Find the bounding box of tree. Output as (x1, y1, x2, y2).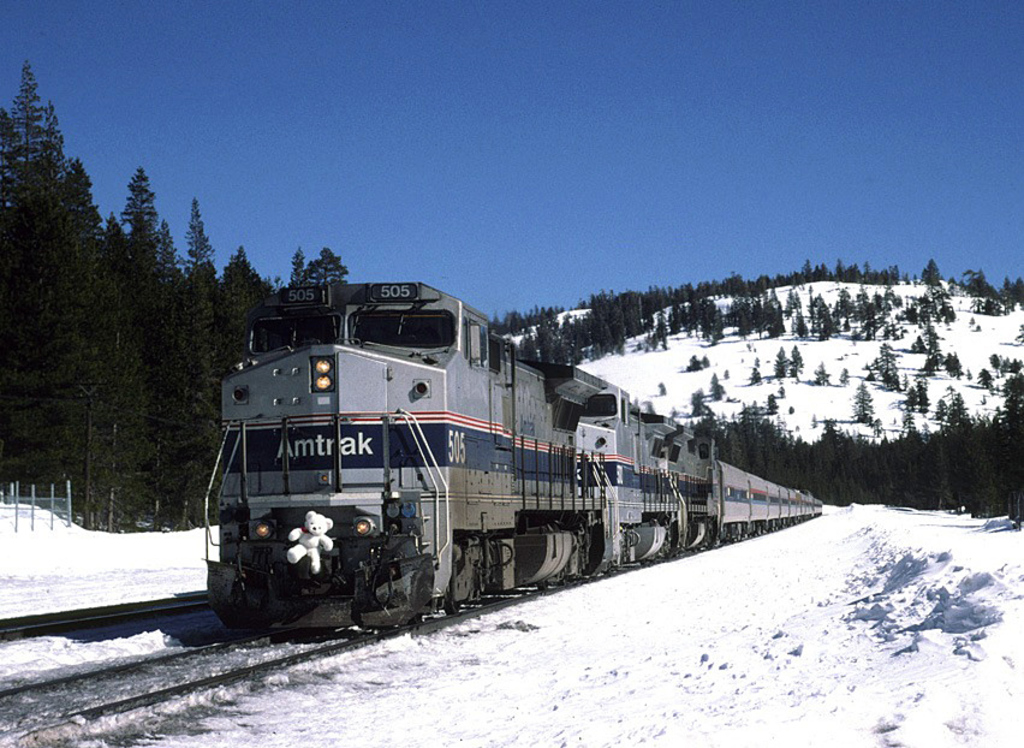
(644, 274, 909, 313).
